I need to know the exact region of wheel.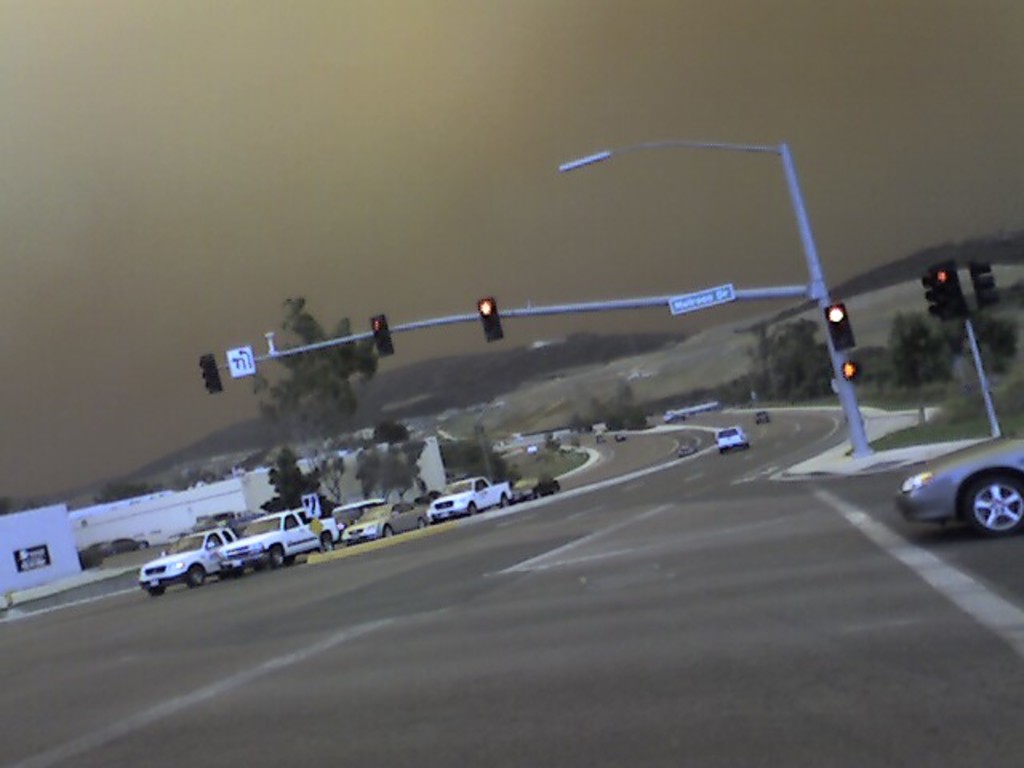
Region: (318,538,336,552).
